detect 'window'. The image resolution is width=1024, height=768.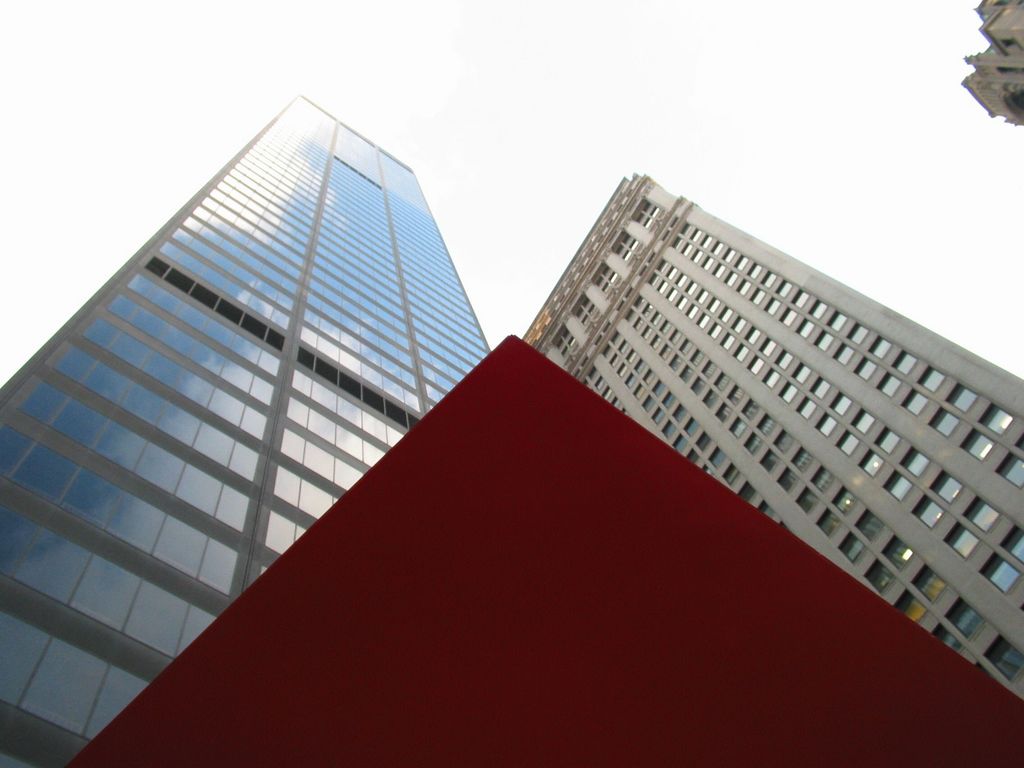
x1=824 y1=311 x2=846 y2=332.
